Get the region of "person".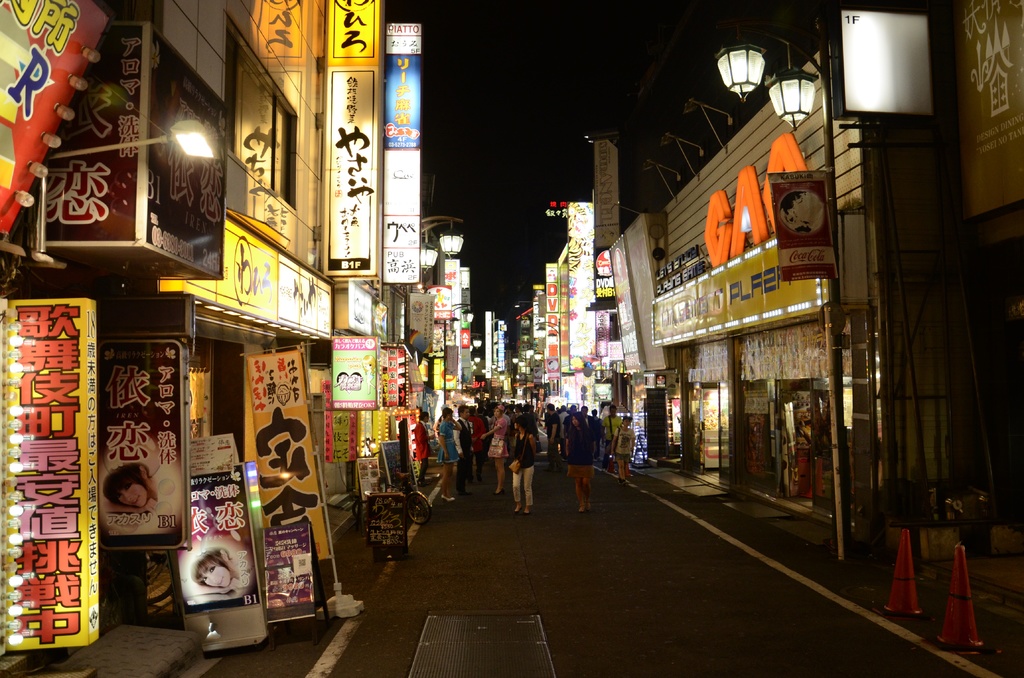
411, 410, 431, 487.
